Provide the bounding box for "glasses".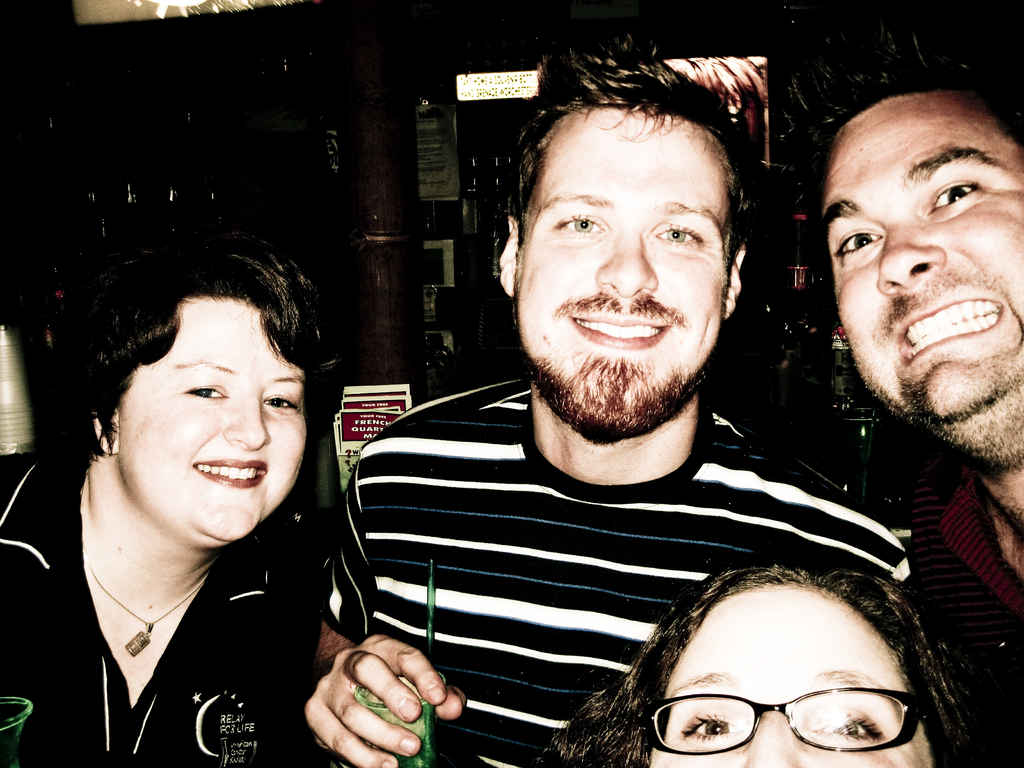
{"left": 648, "top": 691, "right": 935, "bottom": 754}.
